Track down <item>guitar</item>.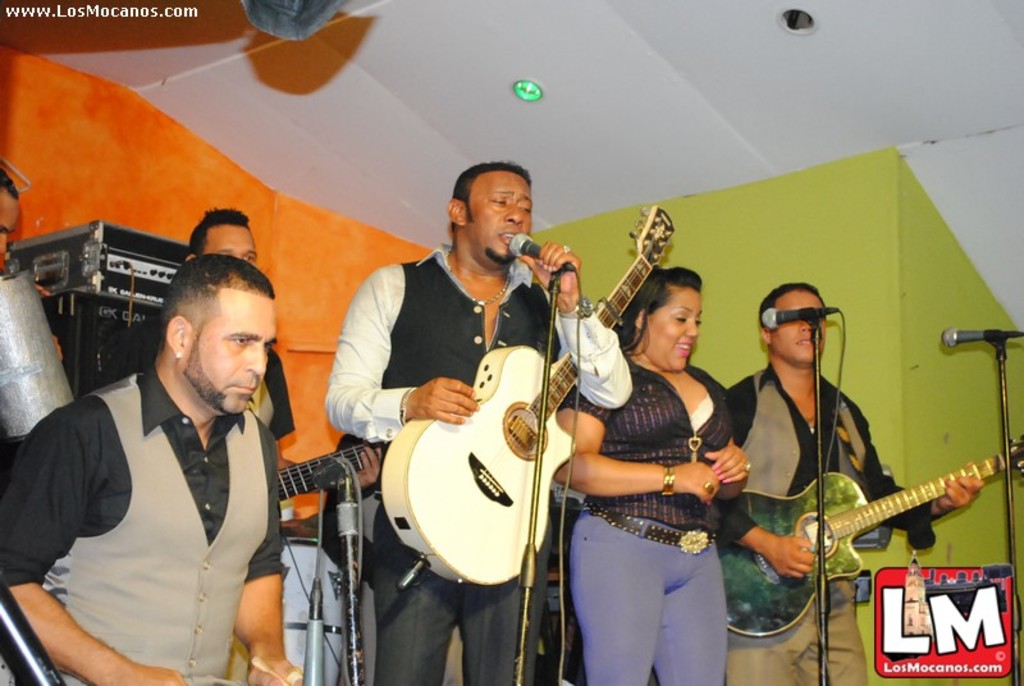
Tracked to <box>270,419,381,516</box>.
